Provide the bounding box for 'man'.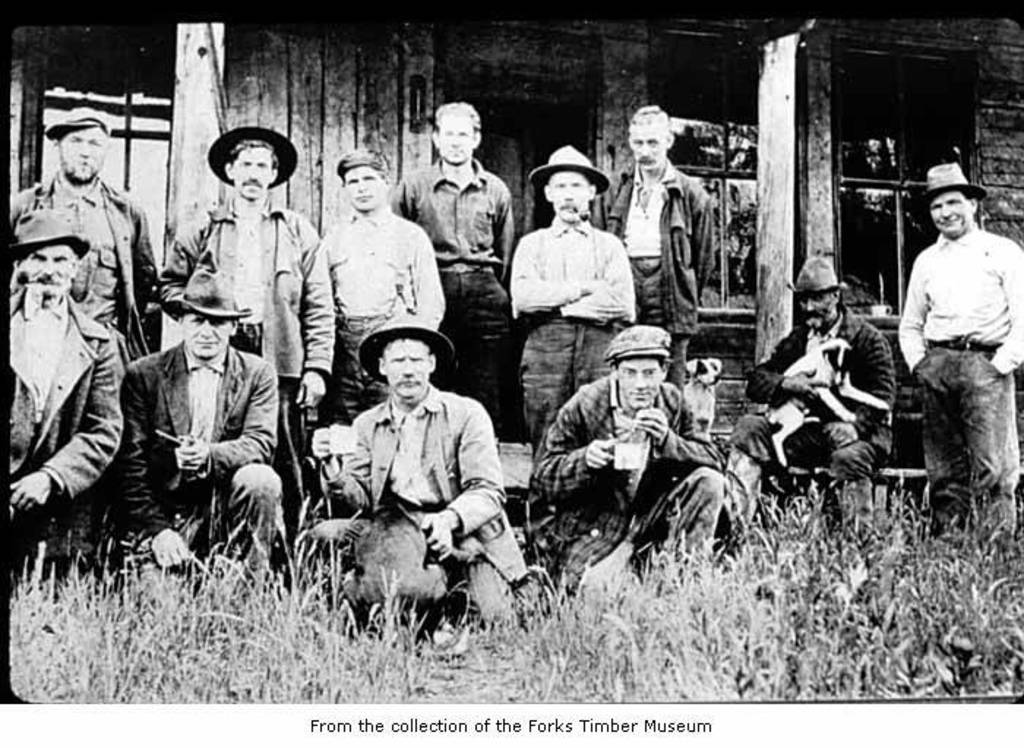
[743, 253, 903, 546].
